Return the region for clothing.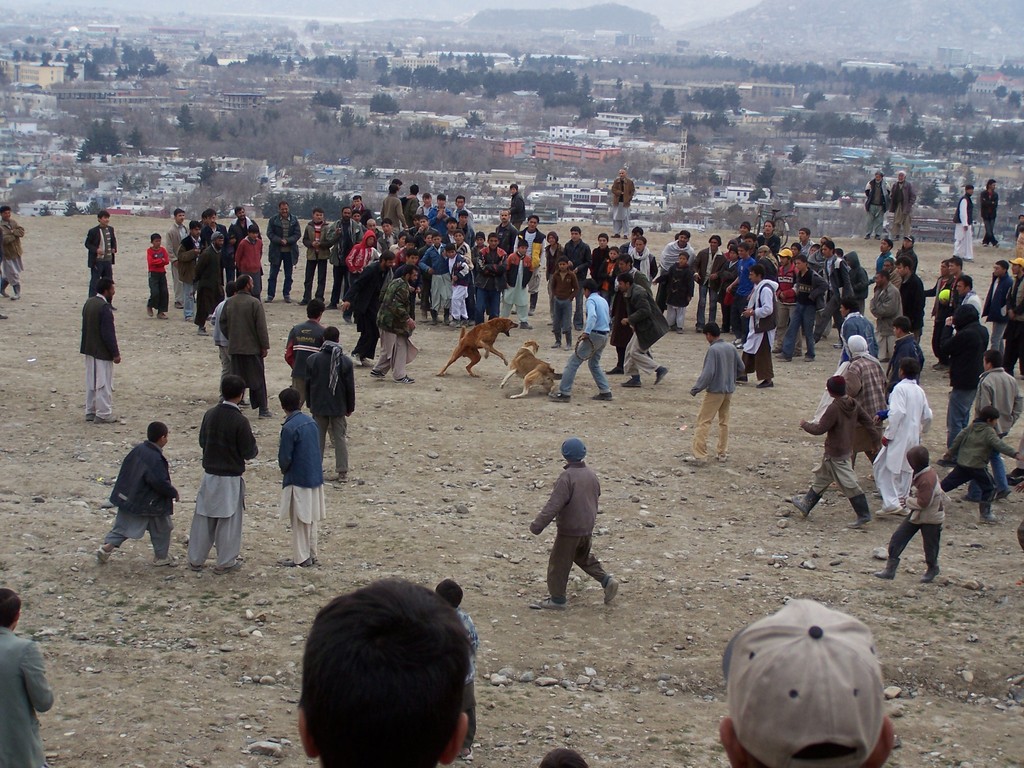
980/270/1018/349.
